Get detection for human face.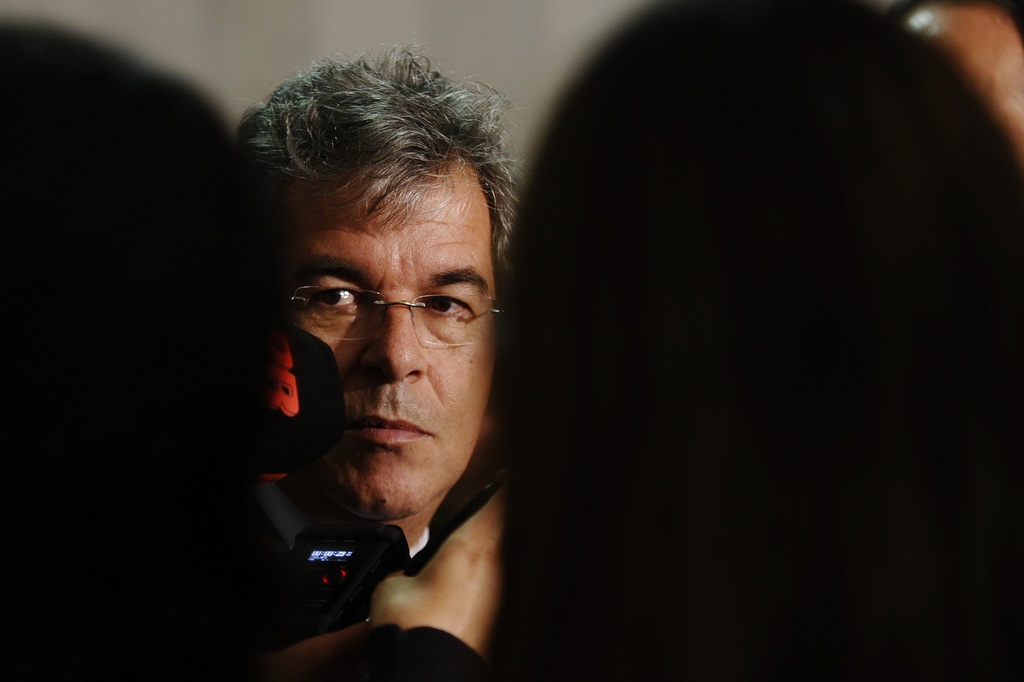
Detection: detection(293, 178, 499, 523).
